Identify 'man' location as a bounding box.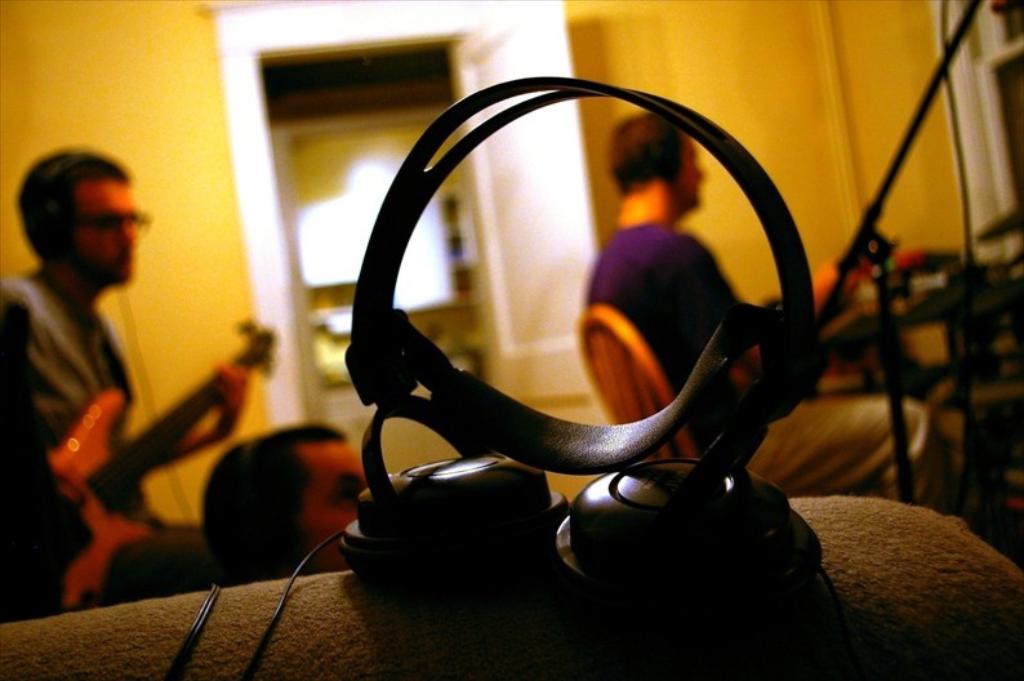
l=588, t=123, r=956, b=511.
